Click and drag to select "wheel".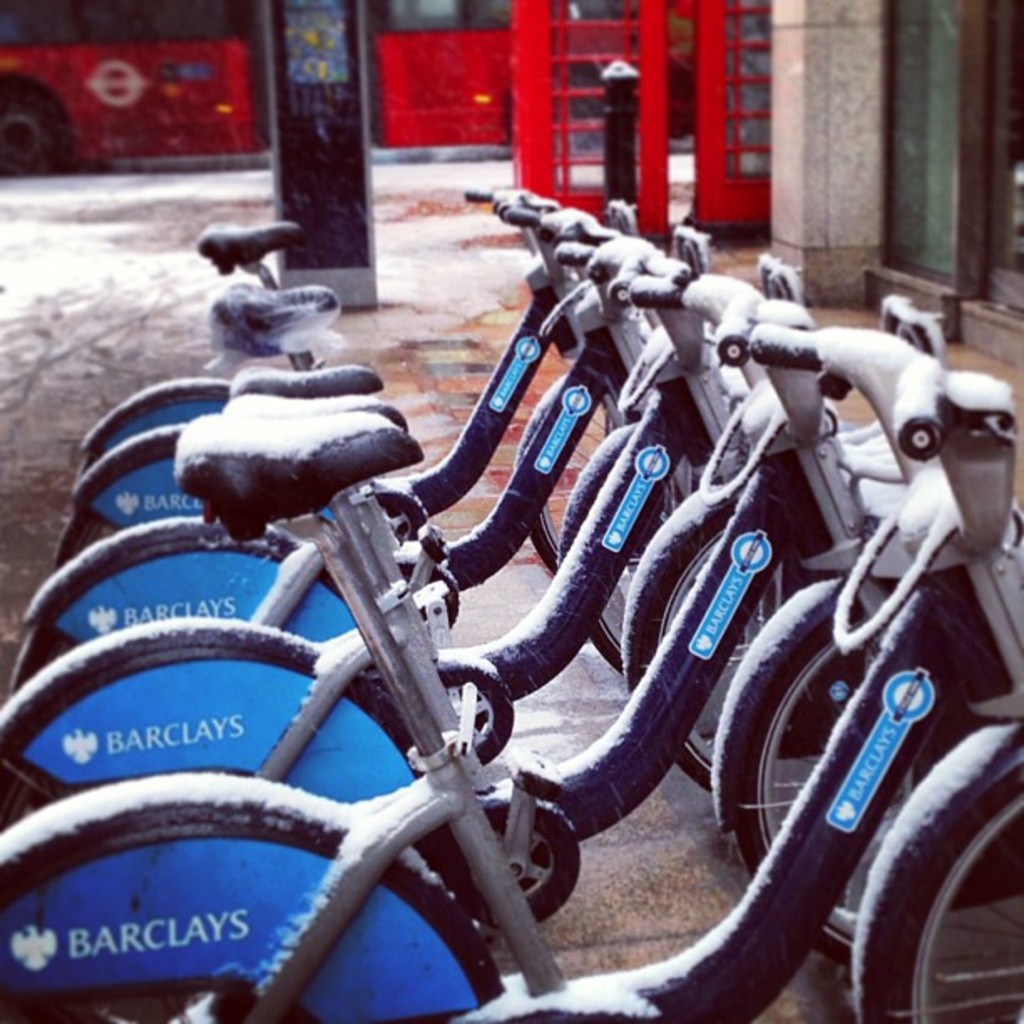
Selection: <box>507,368,627,584</box>.
